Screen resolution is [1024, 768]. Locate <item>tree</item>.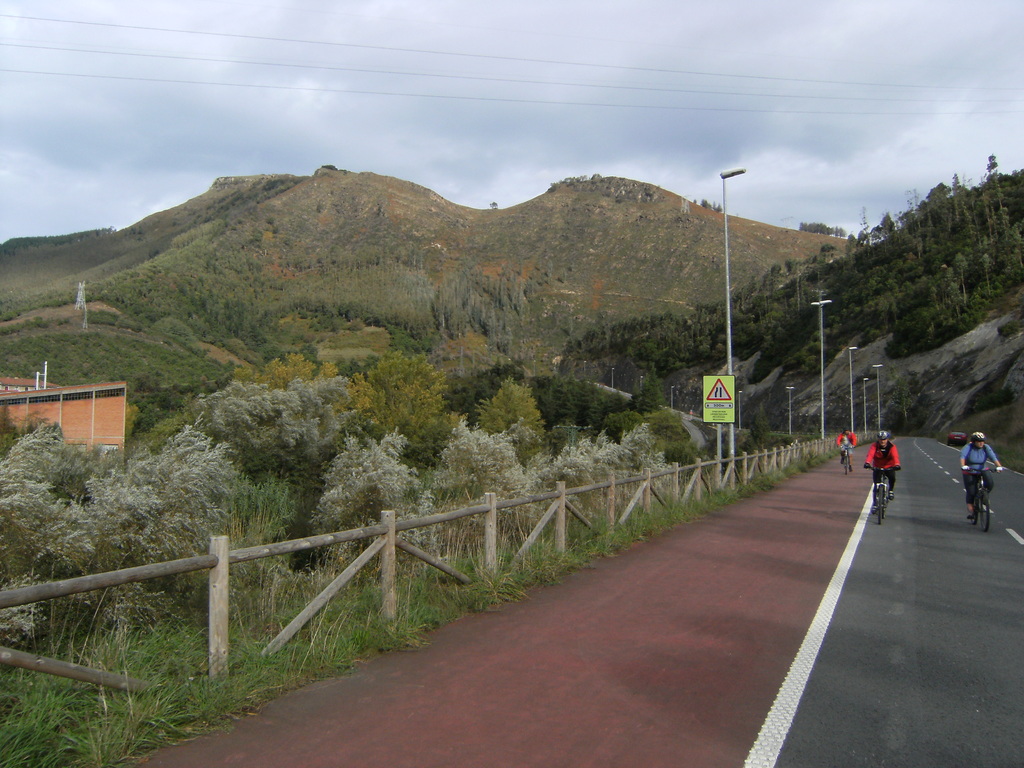
[430,408,548,499].
